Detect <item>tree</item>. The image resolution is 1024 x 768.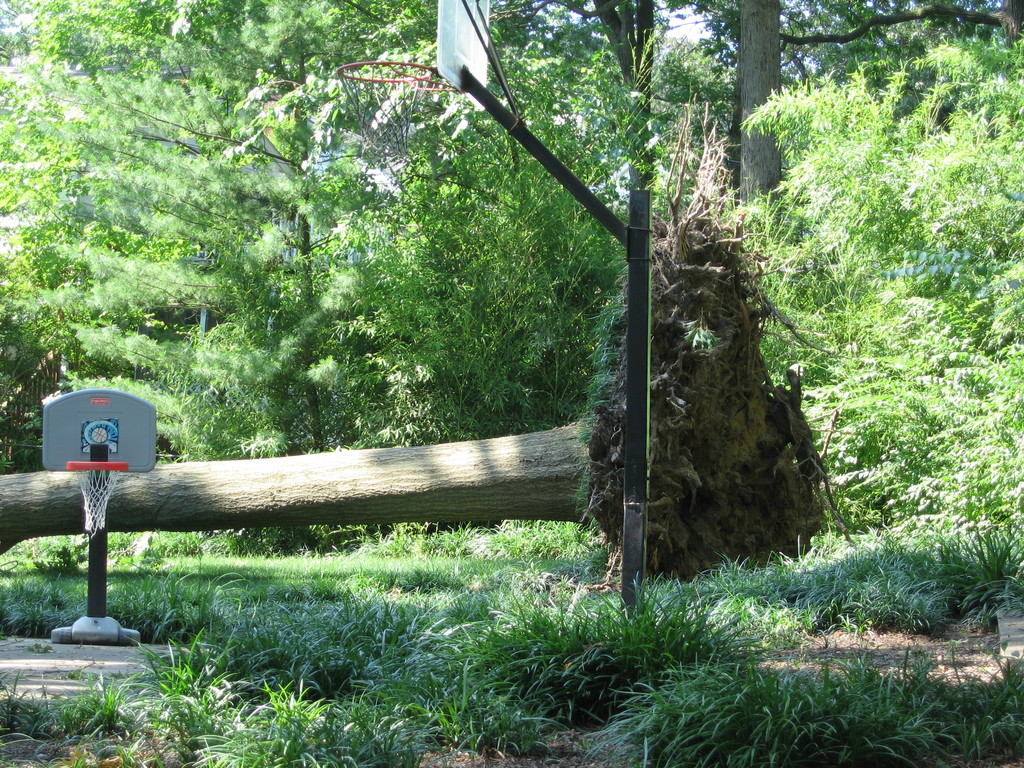
x1=527 y1=0 x2=692 y2=341.
